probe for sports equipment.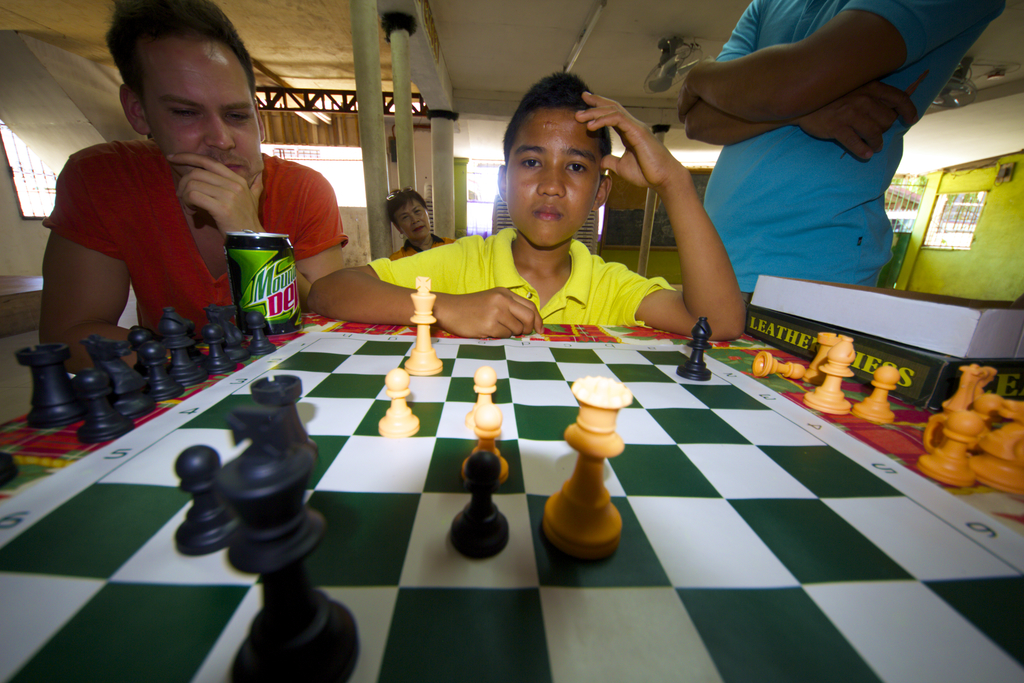
Probe result: <bbox>803, 333, 840, 384</bbox>.
